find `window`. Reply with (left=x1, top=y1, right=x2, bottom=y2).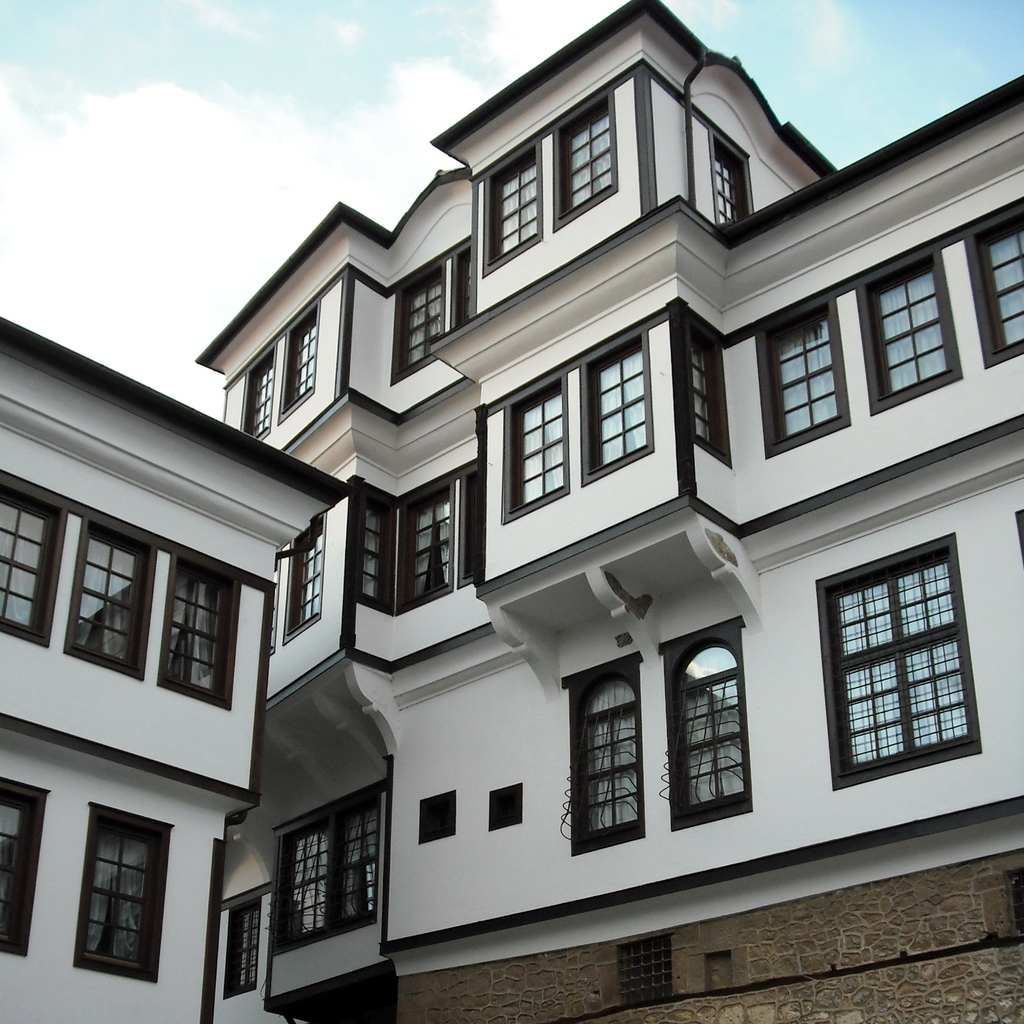
(left=656, top=612, right=758, bottom=837).
